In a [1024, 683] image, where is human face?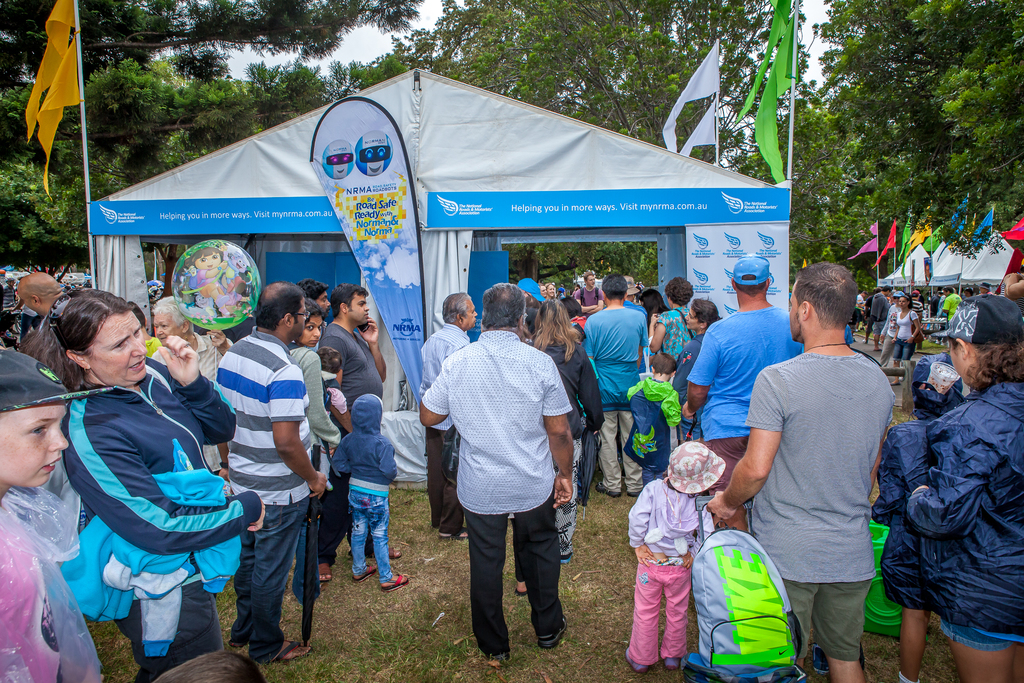
(x1=197, y1=249, x2=221, y2=268).
